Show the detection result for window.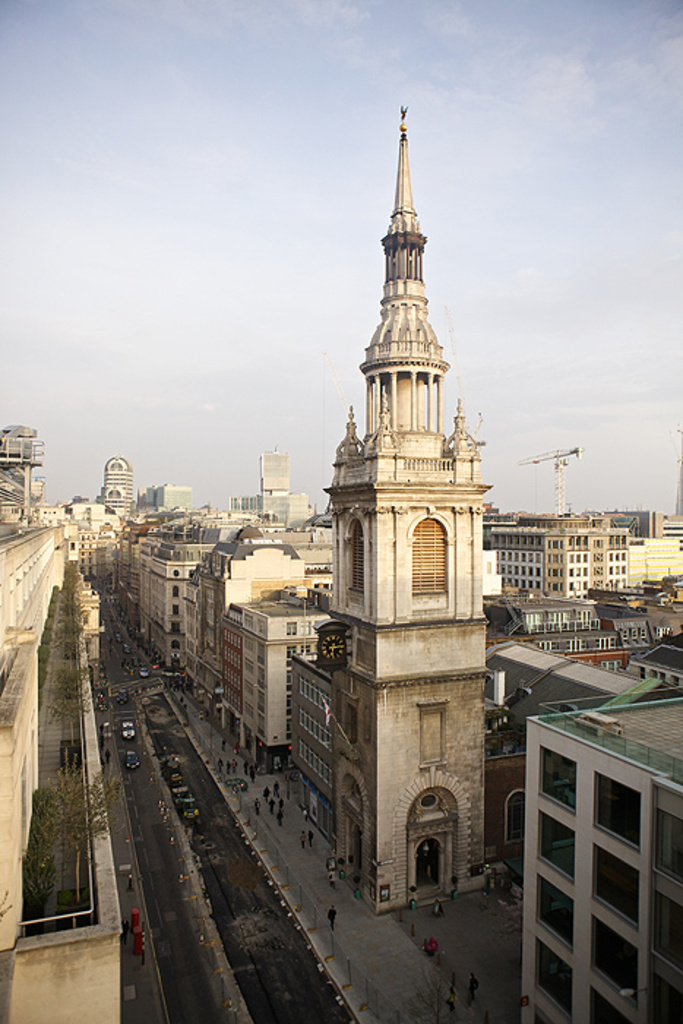
BBox(412, 513, 446, 610).
